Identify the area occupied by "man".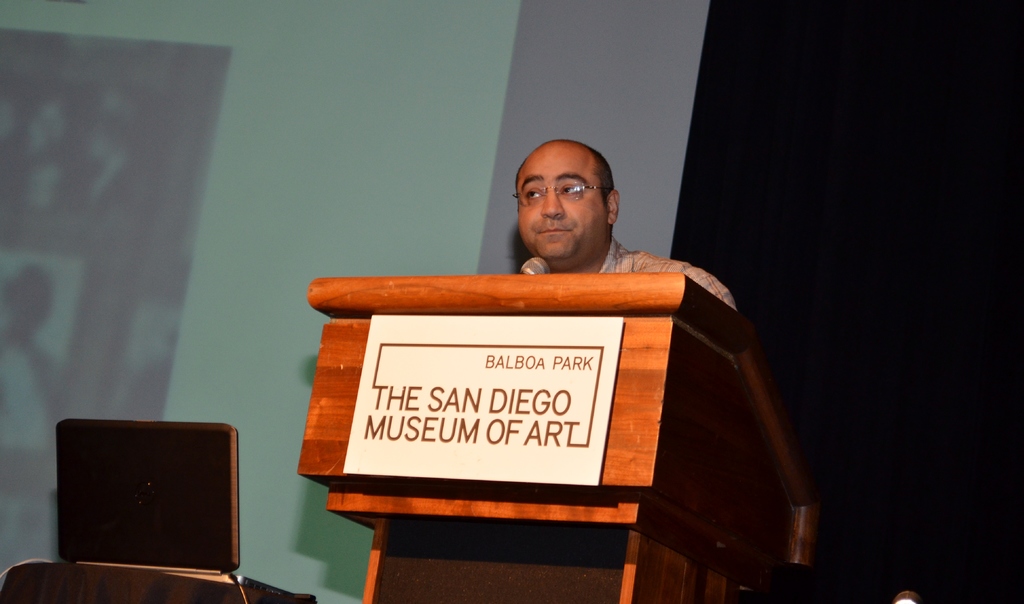
Area: region(506, 137, 742, 327).
